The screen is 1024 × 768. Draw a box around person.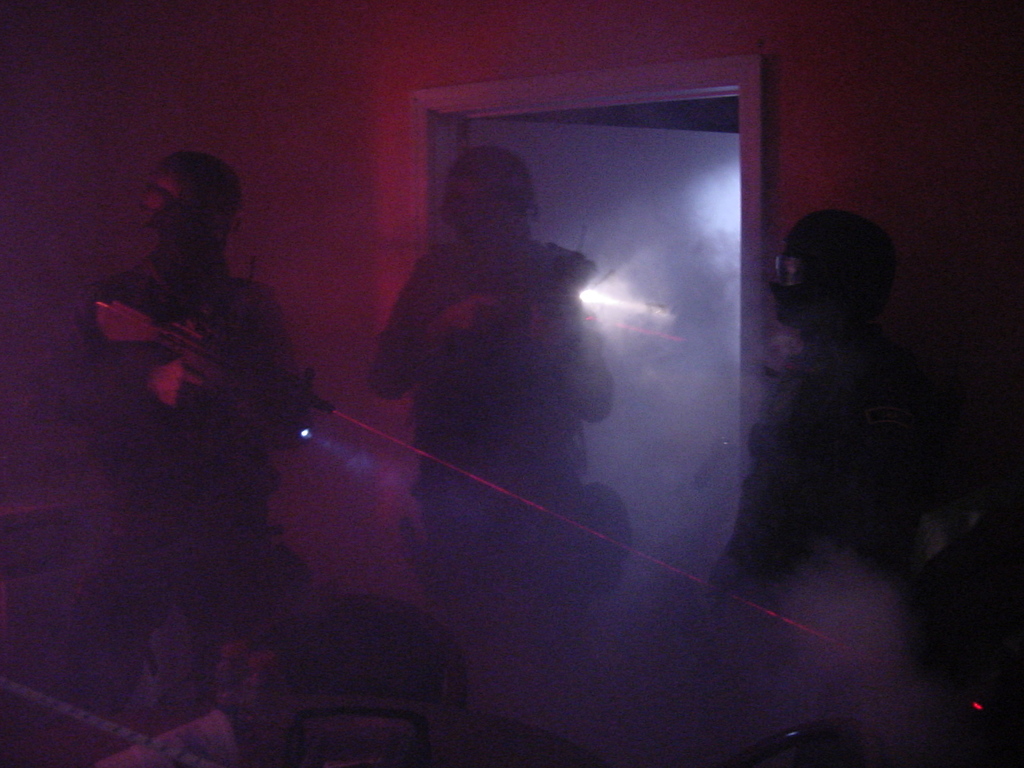
691 212 1000 701.
